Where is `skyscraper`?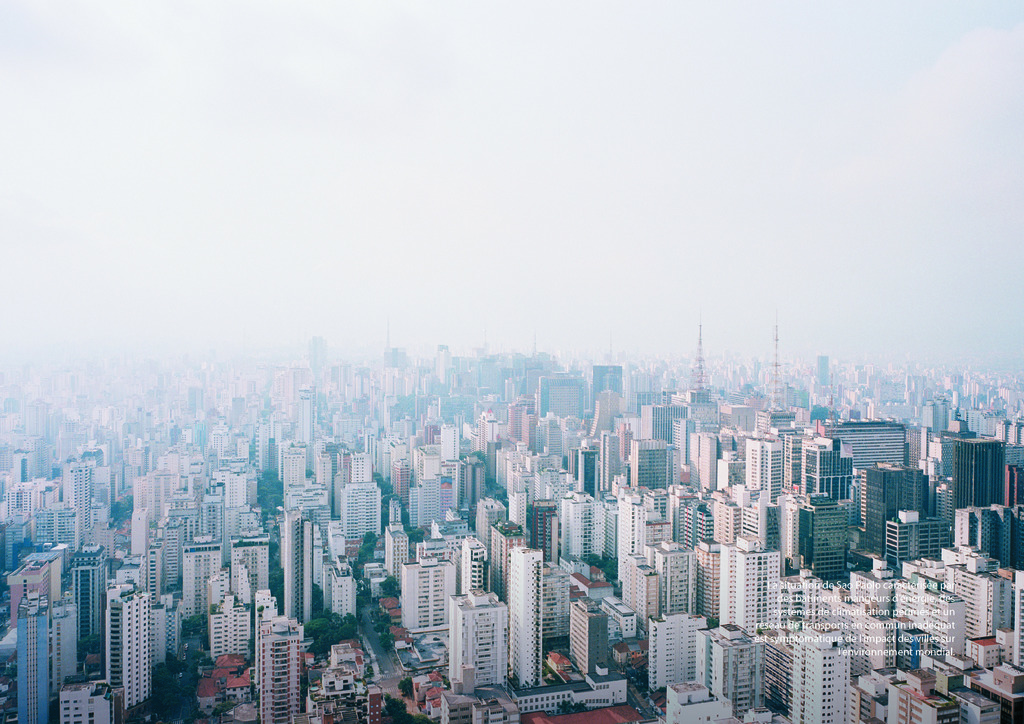
(x1=509, y1=547, x2=543, y2=688).
